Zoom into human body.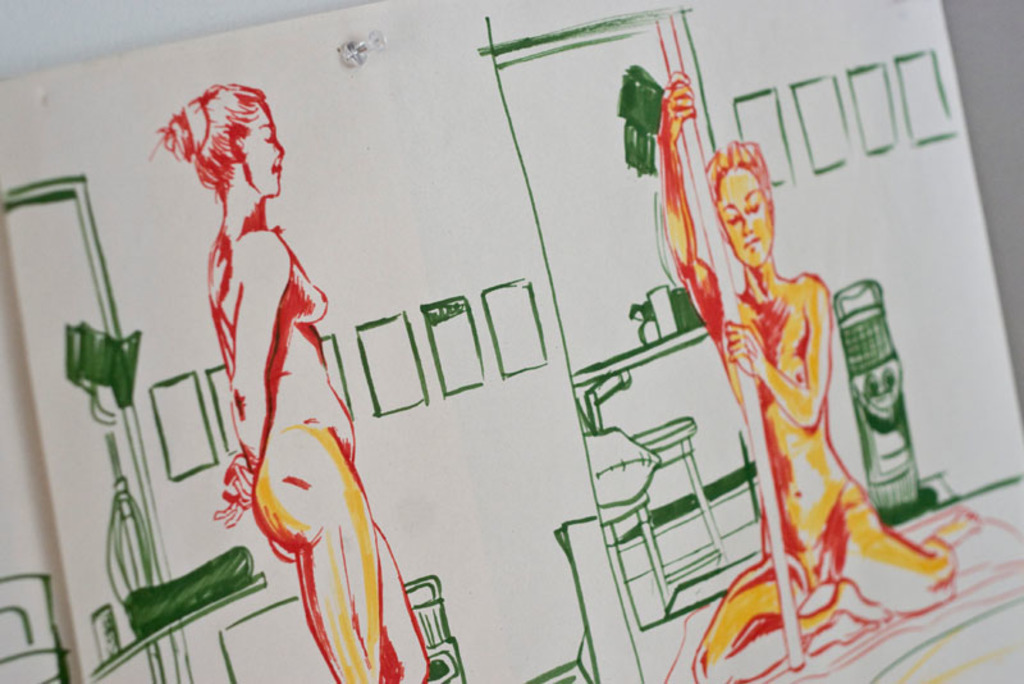
Zoom target: [left=649, top=69, right=977, bottom=683].
